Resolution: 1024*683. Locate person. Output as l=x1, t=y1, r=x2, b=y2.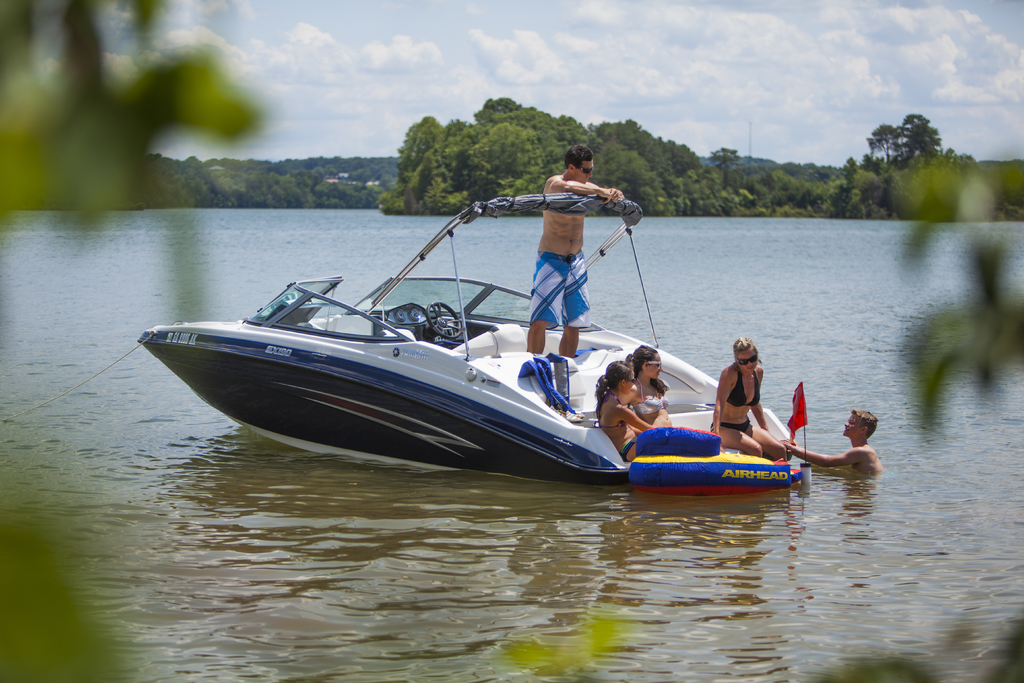
l=596, t=361, r=653, b=465.
